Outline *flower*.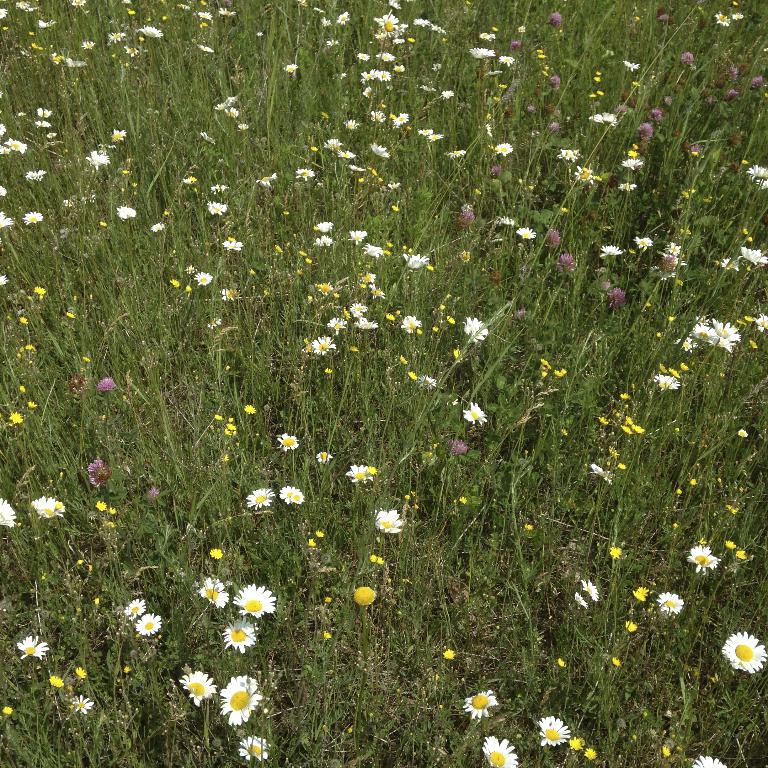
Outline: select_region(653, 373, 682, 391).
